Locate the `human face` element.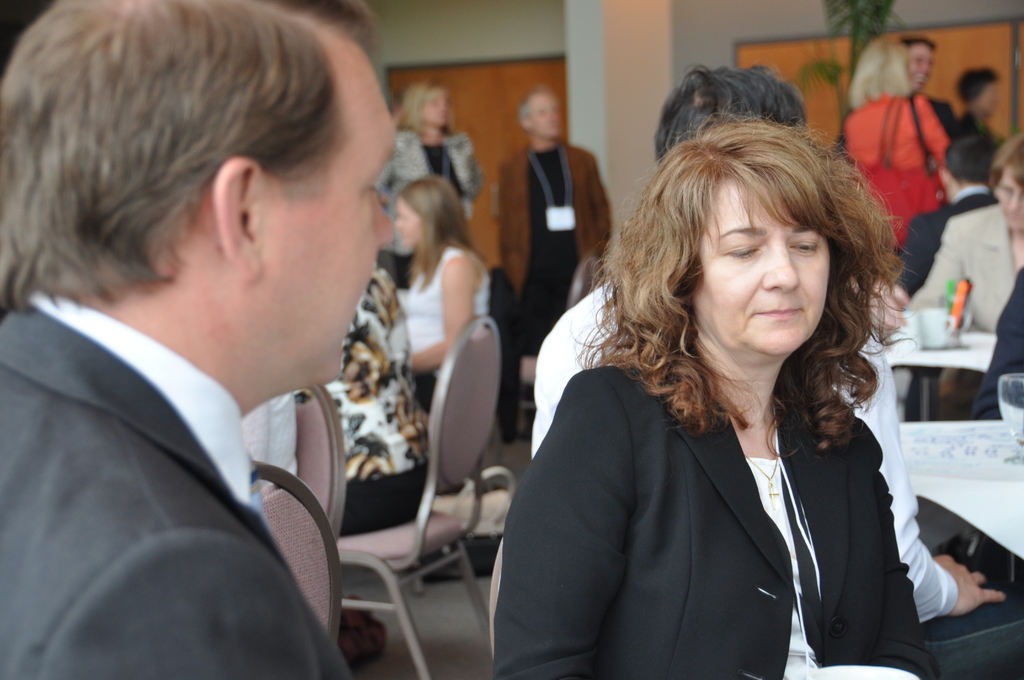
Element bbox: (252,56,399,385).
